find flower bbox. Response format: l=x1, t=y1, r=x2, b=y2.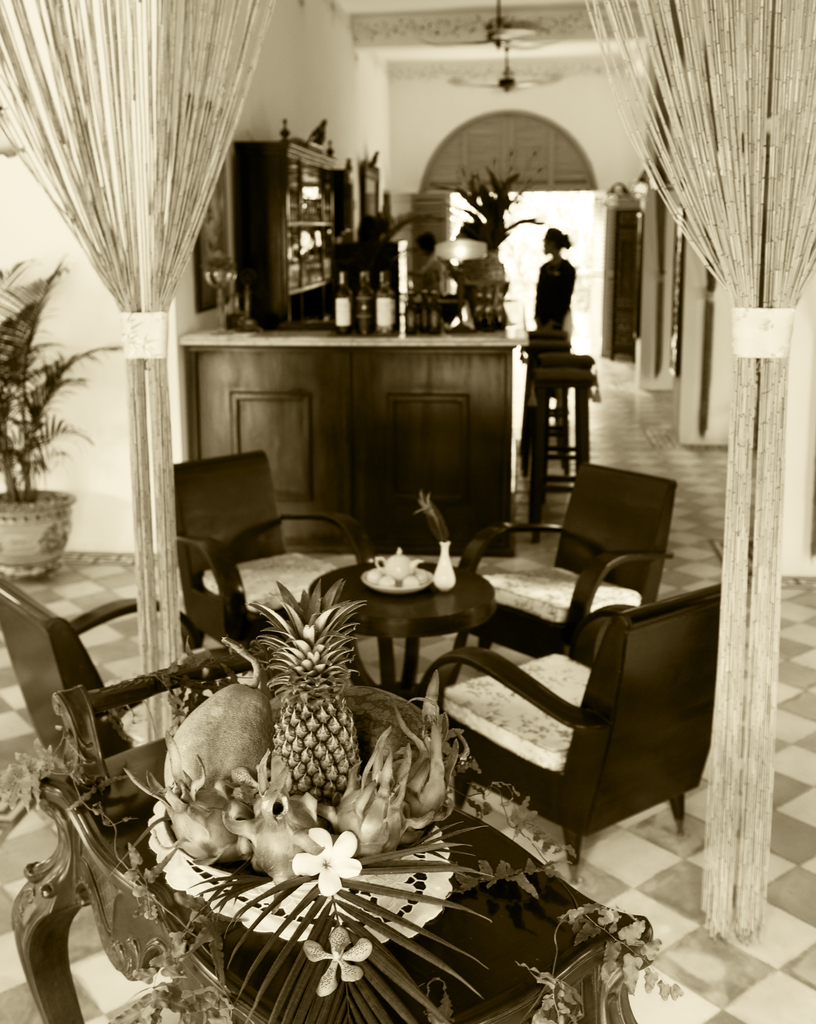
l=303, t=925, r=371, b=998.
